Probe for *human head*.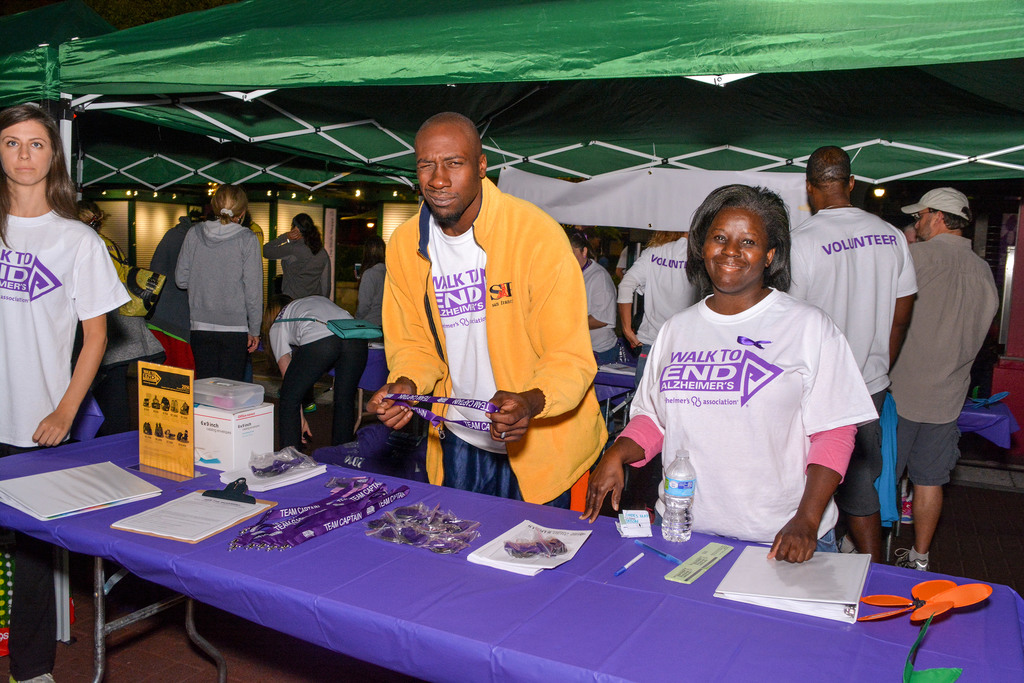
Probe result: (x1=404, y1=103, x2=492, y2=208).
